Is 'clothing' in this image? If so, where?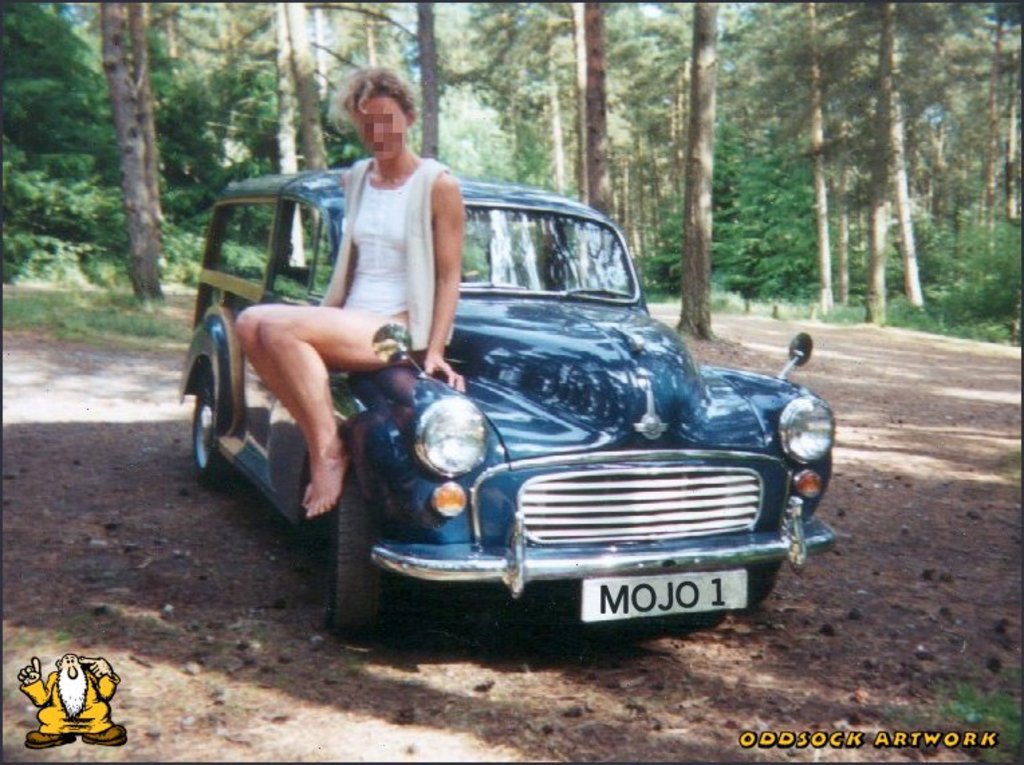
Yes, at [315,151,458,362].
